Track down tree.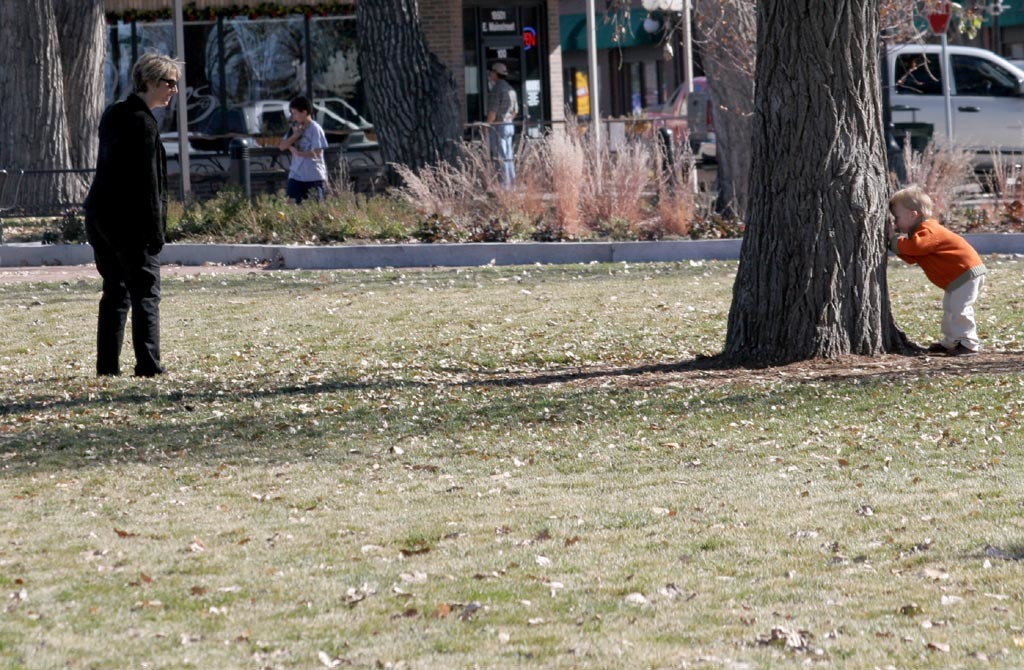
Tracked to <bbox>0, 0, 111, 216</bbox>.
